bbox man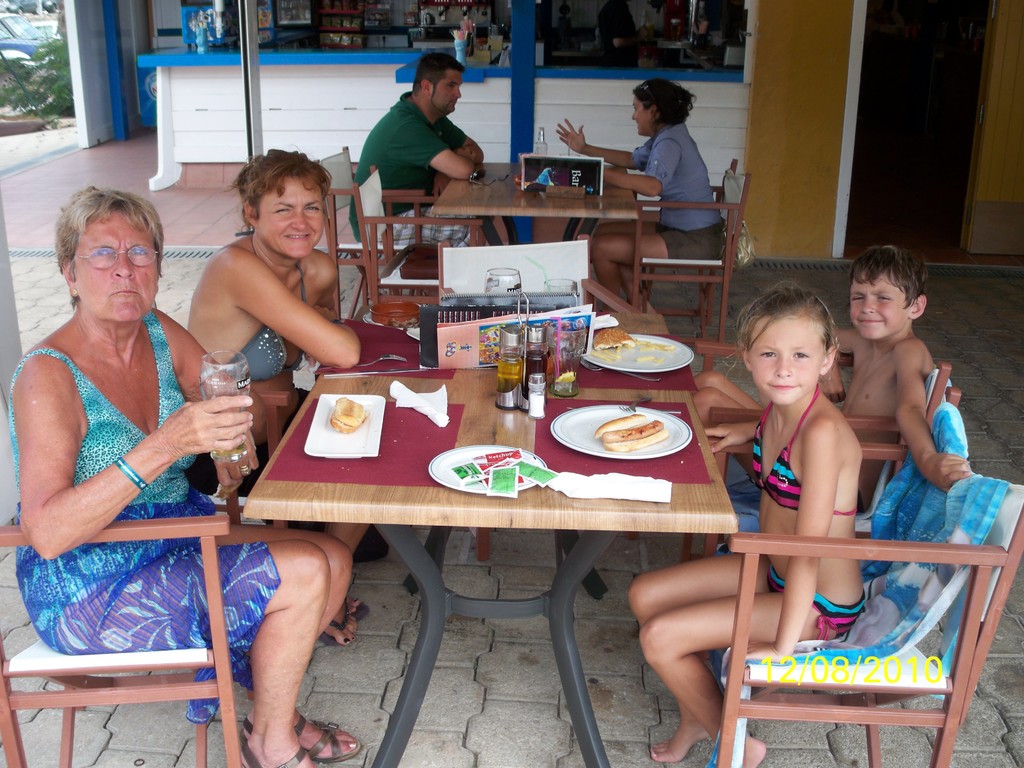
x1=349, y1=63, x2=499, y2=209
